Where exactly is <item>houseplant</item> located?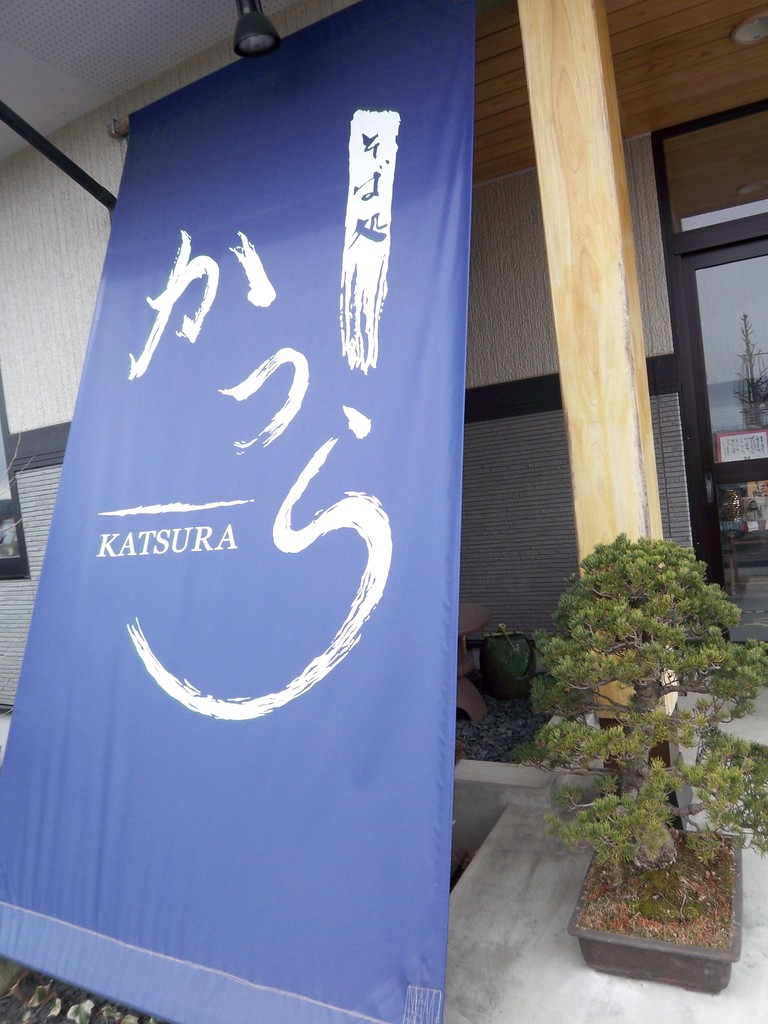
Its bounding box is <bbox>504, 490, 767, 989</bbox>.
